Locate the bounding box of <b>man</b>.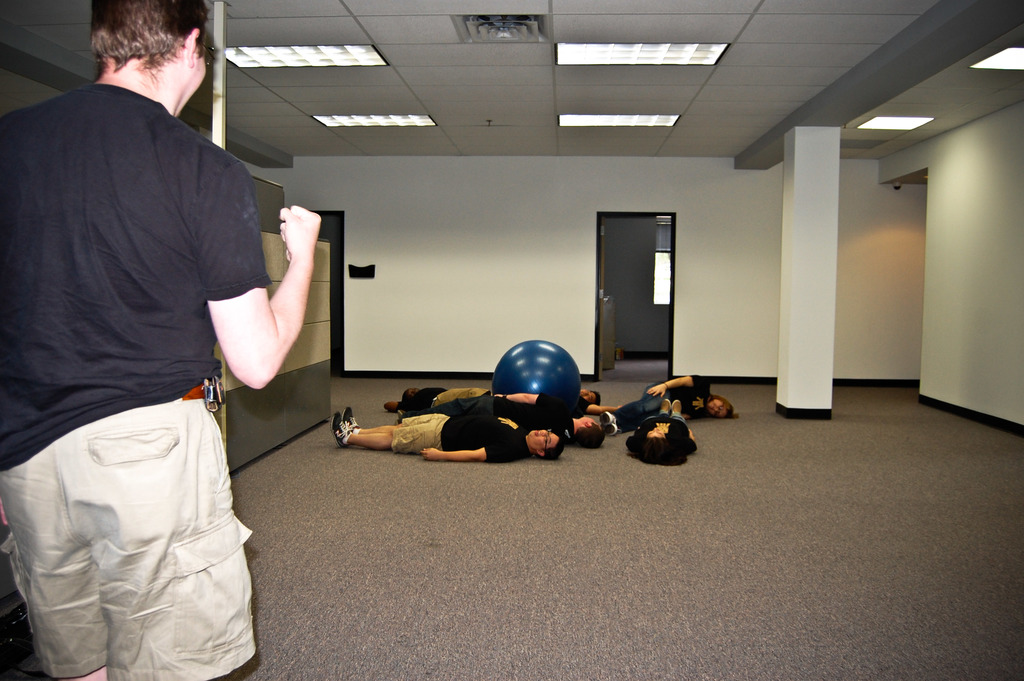
Bounding box: bbox=[406, 387, 627, 418].
